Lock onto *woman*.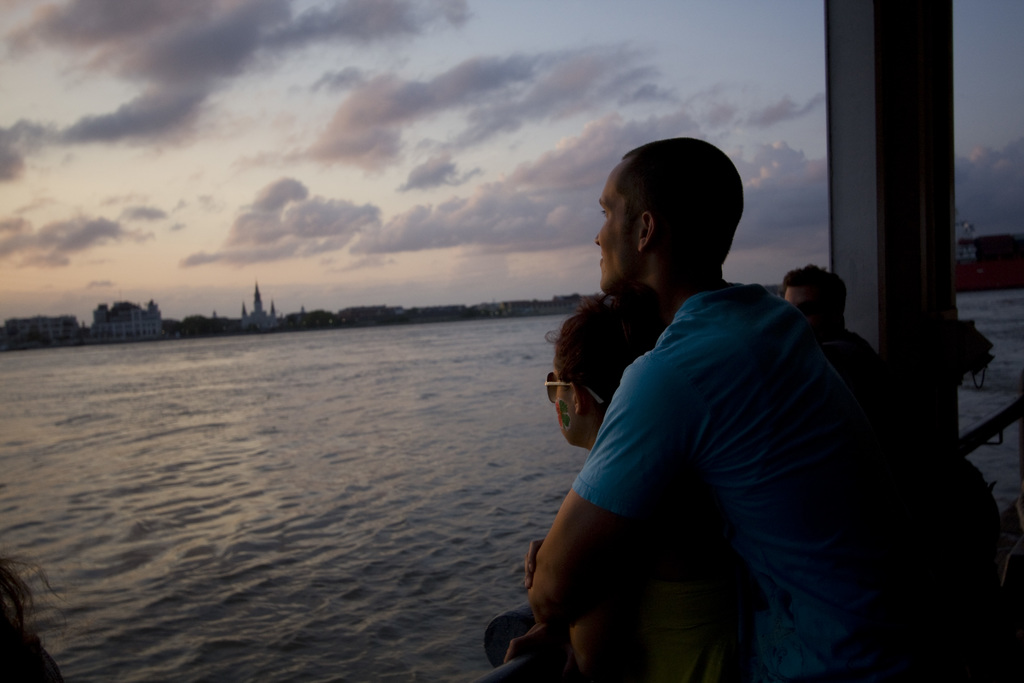
Locked: [500, 290, 764, 682].
